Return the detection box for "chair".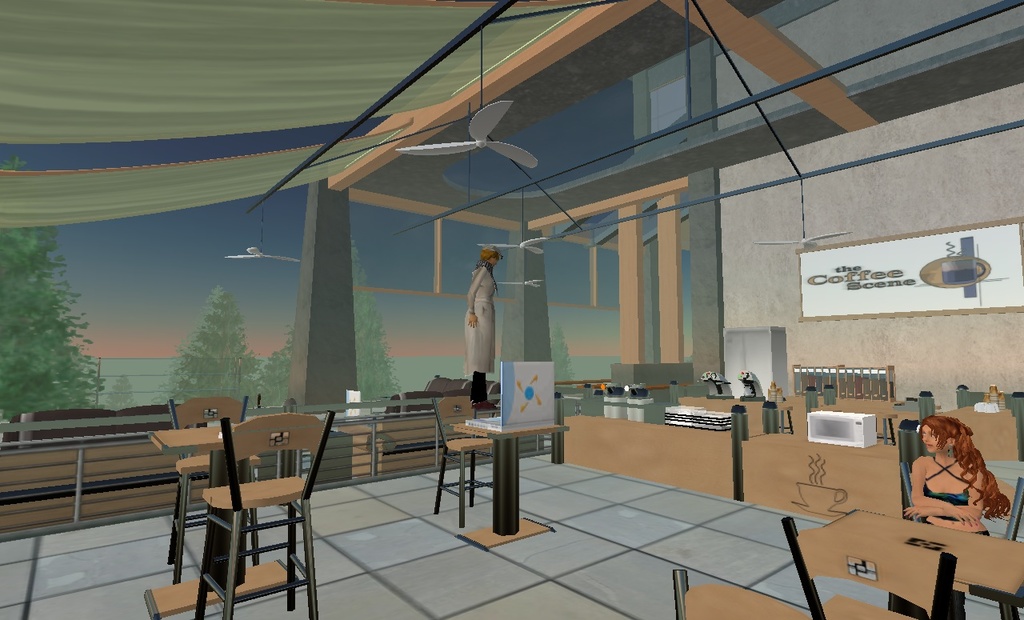
(892, 466, 1023, 619).
